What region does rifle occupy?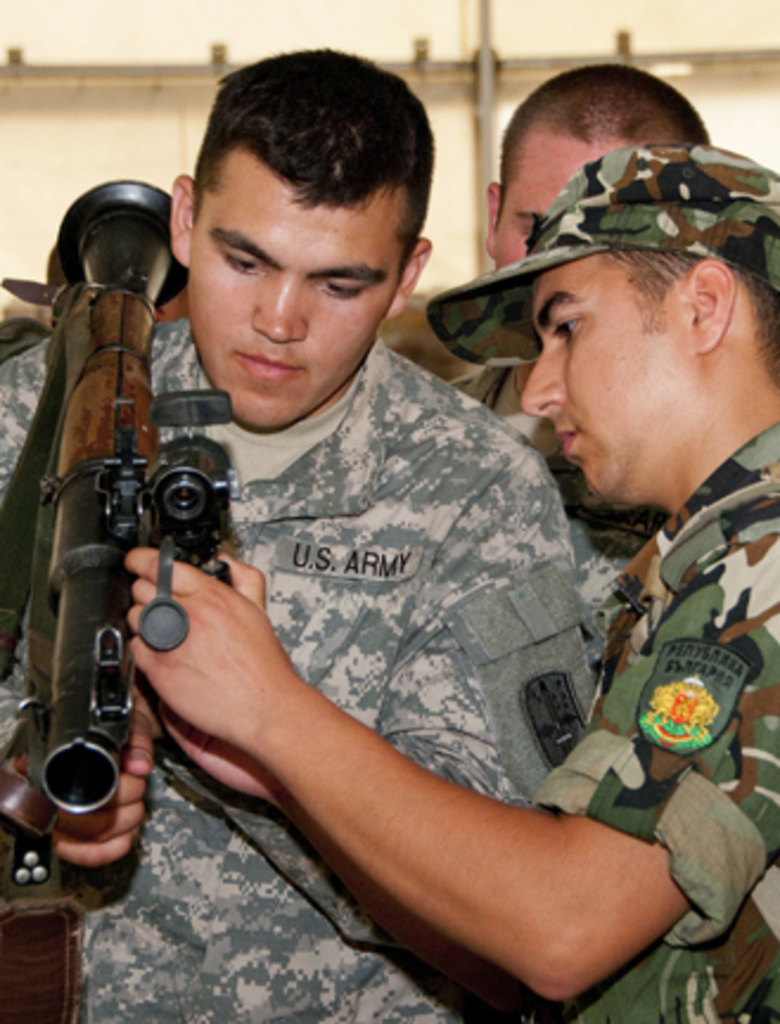
l=0, t=180, r=232, b=884.
